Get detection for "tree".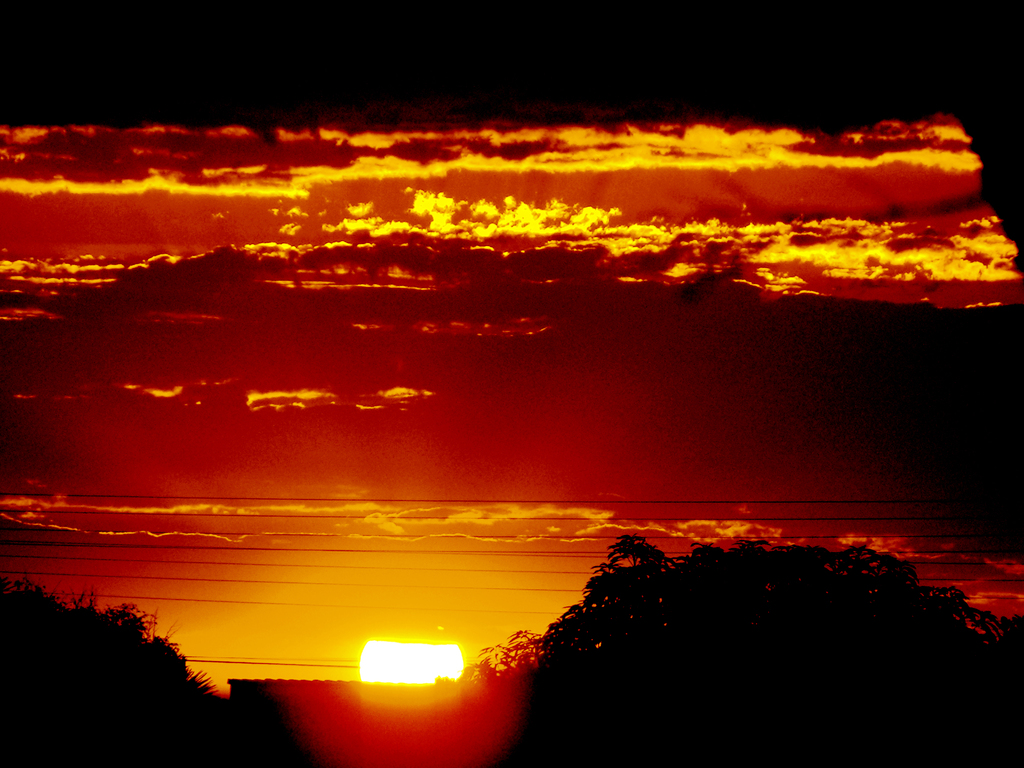
Detection: [left=454, top=534, right=1020, bottom=755].
